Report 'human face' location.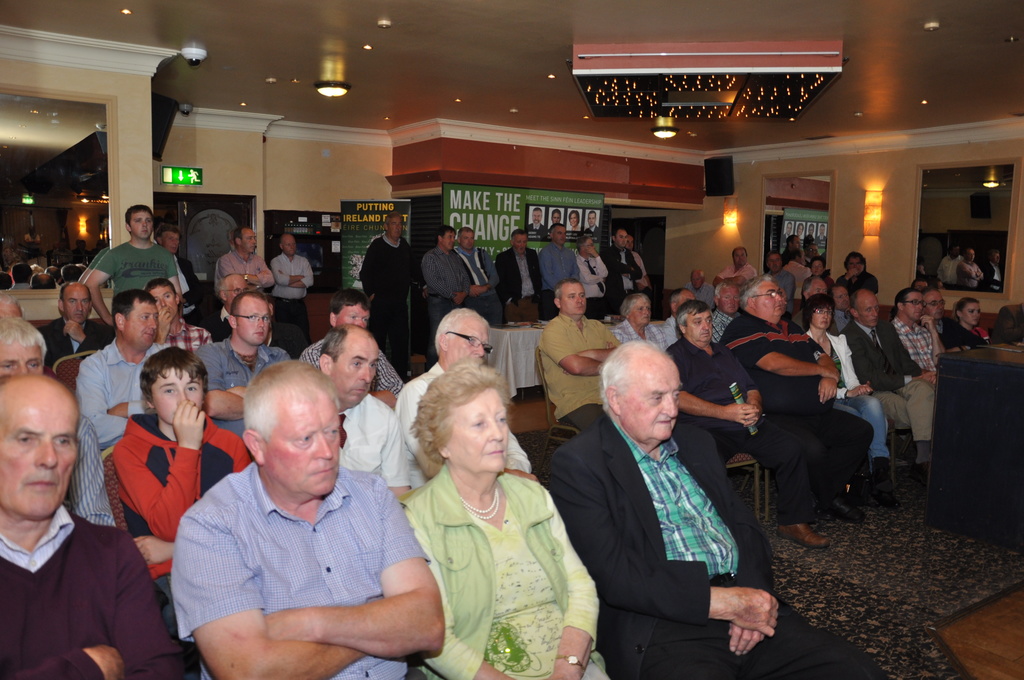
Report: (left=444, top=387, right=512, bottom=475).
